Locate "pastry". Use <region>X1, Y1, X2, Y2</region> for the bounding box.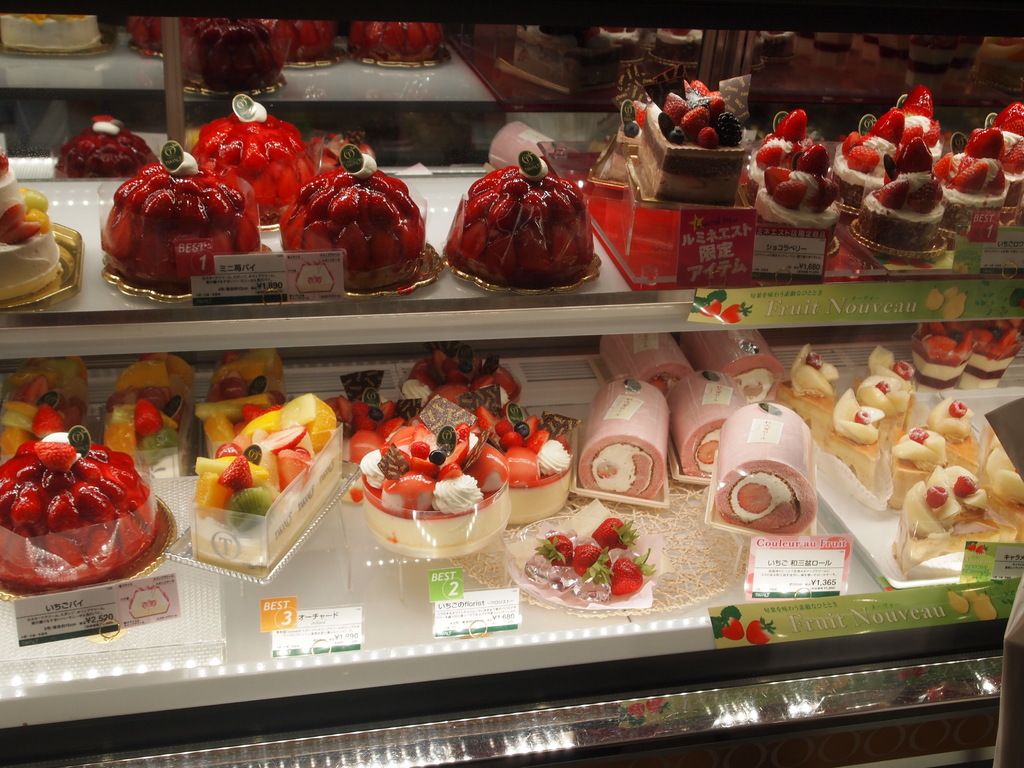
<region>851, 161, 965, 252</region>.
